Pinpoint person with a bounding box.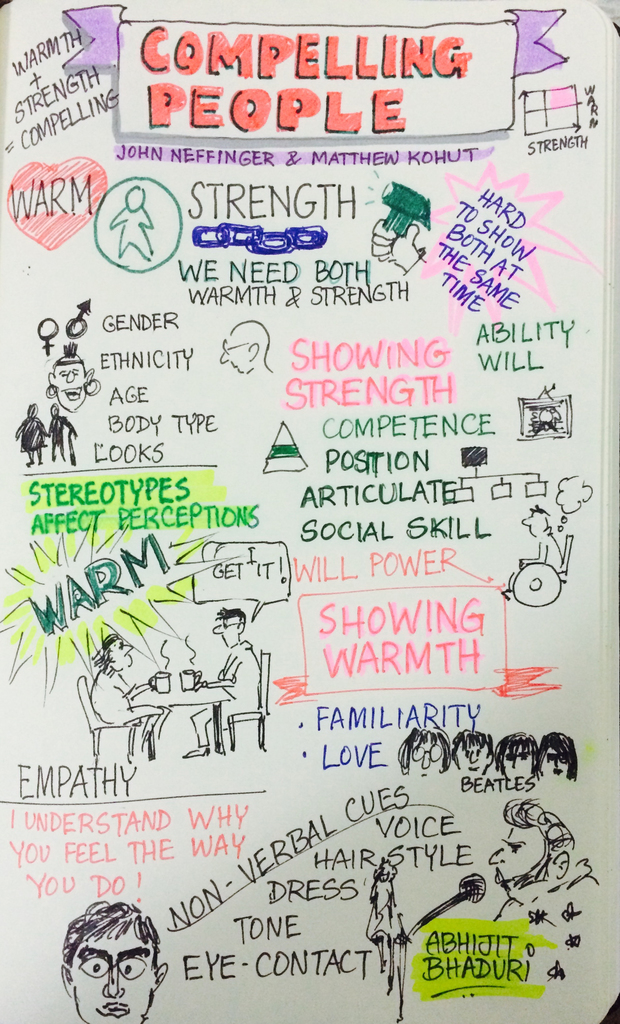
x1=393 y1=724 x2=443 y2=774.
